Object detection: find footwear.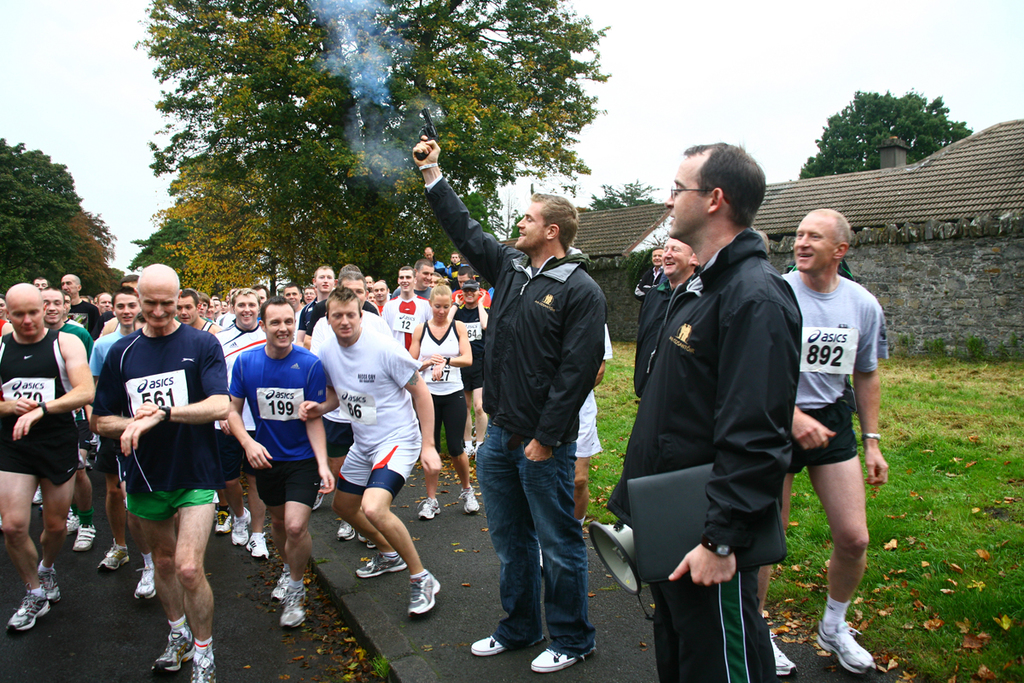
l=253, t=531, r=269, b=558.
